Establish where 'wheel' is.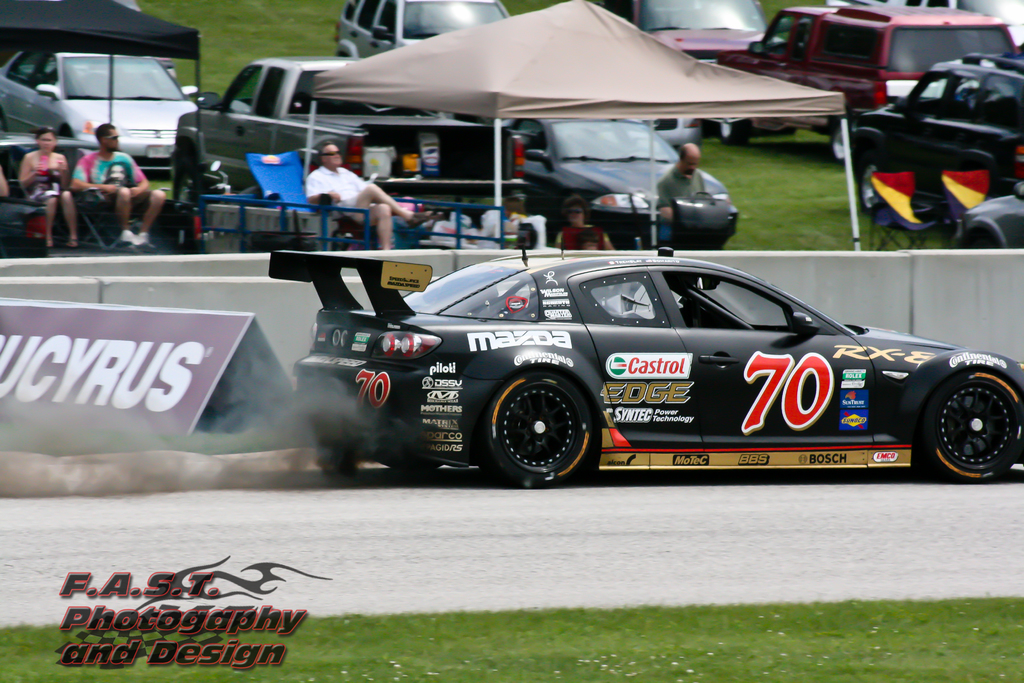
Established at 719, 124, 753, 147.
